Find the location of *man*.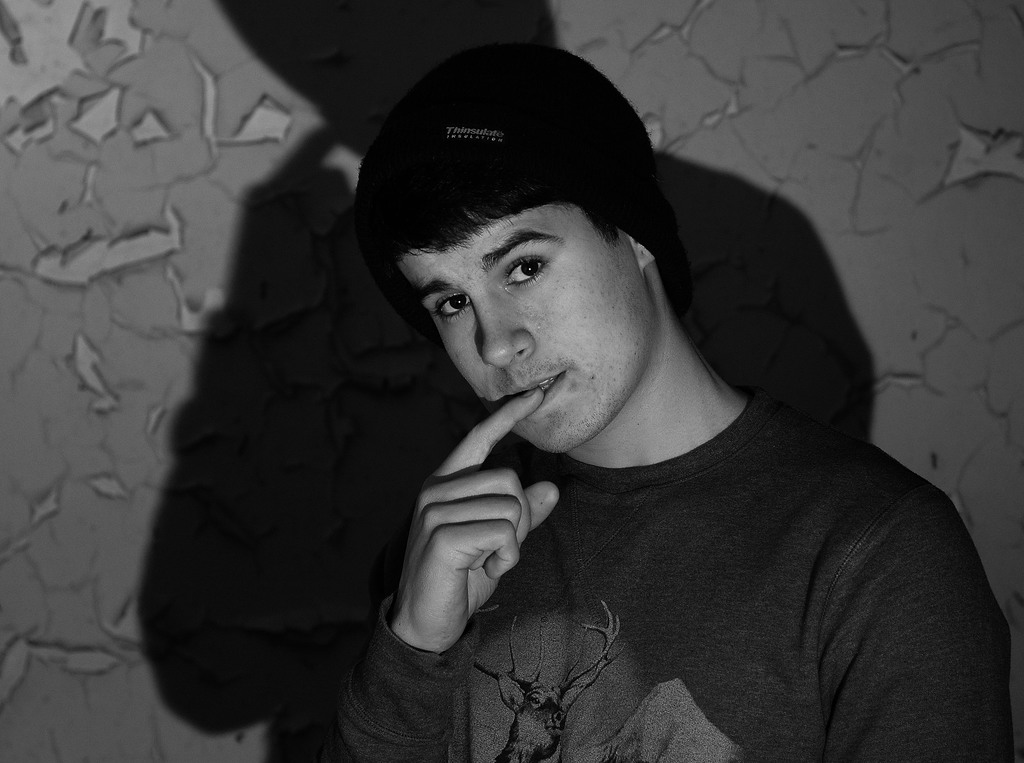
Location: bbox=(358, 150, 970, 748).
